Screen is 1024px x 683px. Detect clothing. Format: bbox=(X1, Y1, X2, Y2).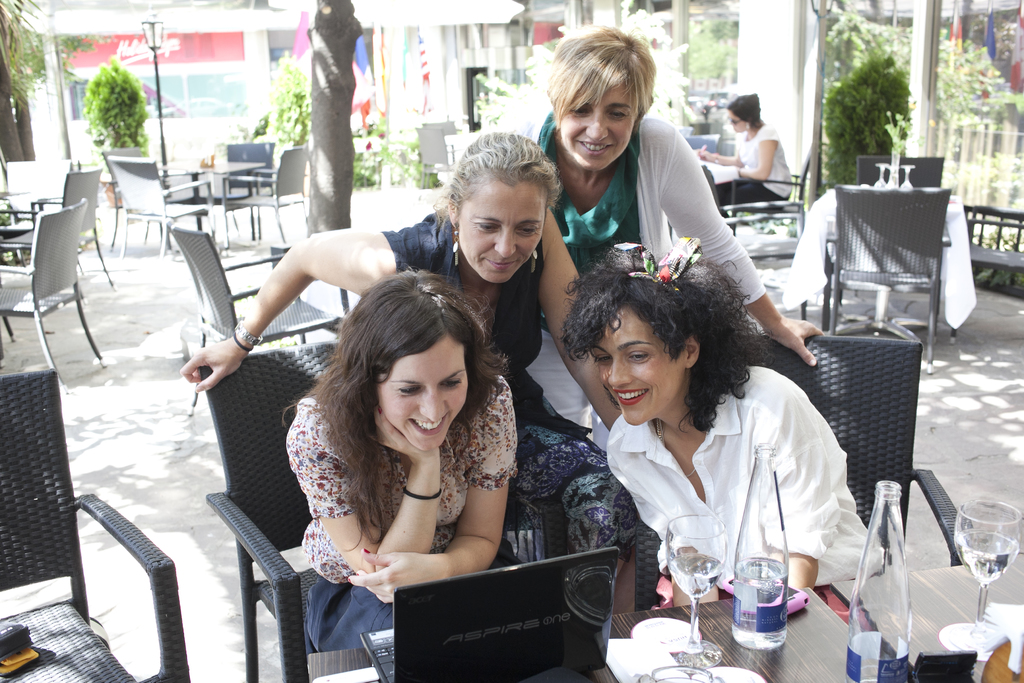
bbox=(728, 122, 805, 212).
